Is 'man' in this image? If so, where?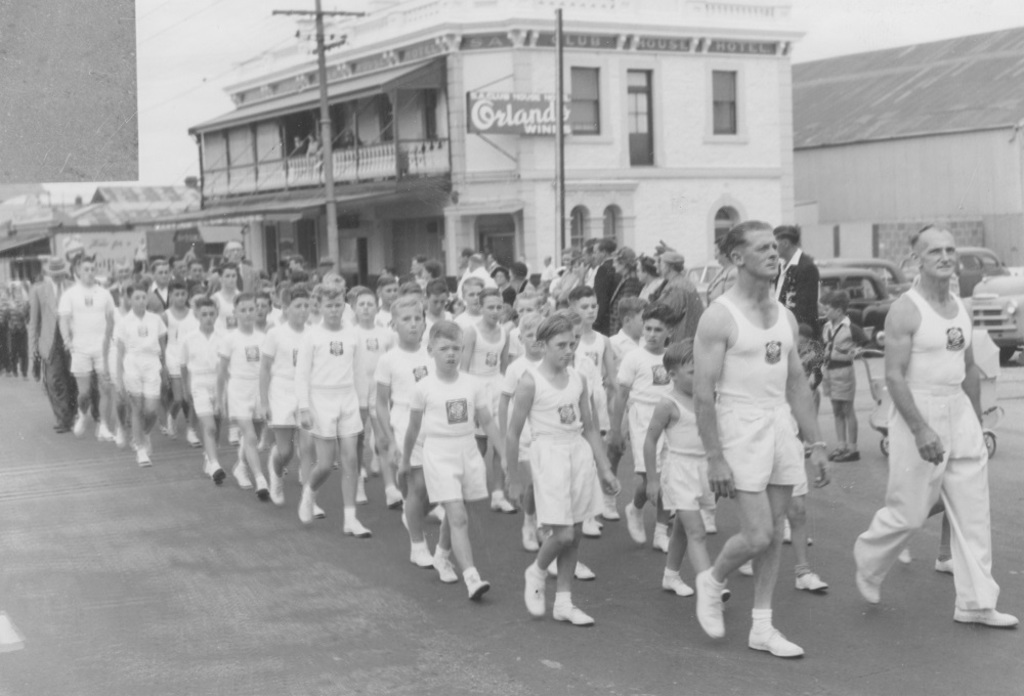
Yes, at bbox(225, 240, 262, 294).
